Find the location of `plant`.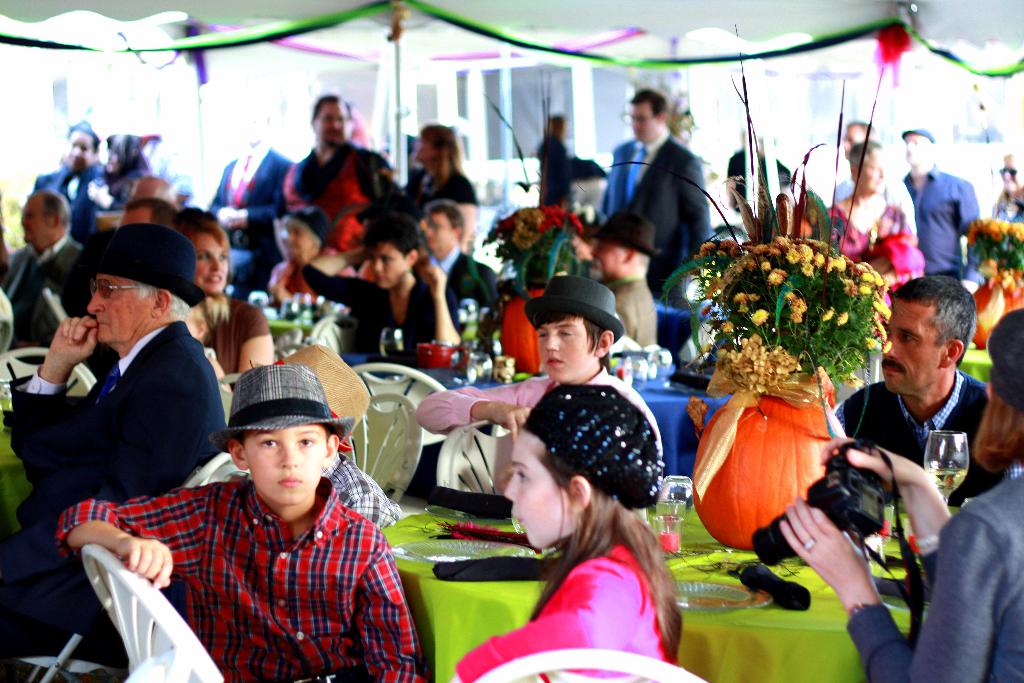
Location: 456:79:619:377.
